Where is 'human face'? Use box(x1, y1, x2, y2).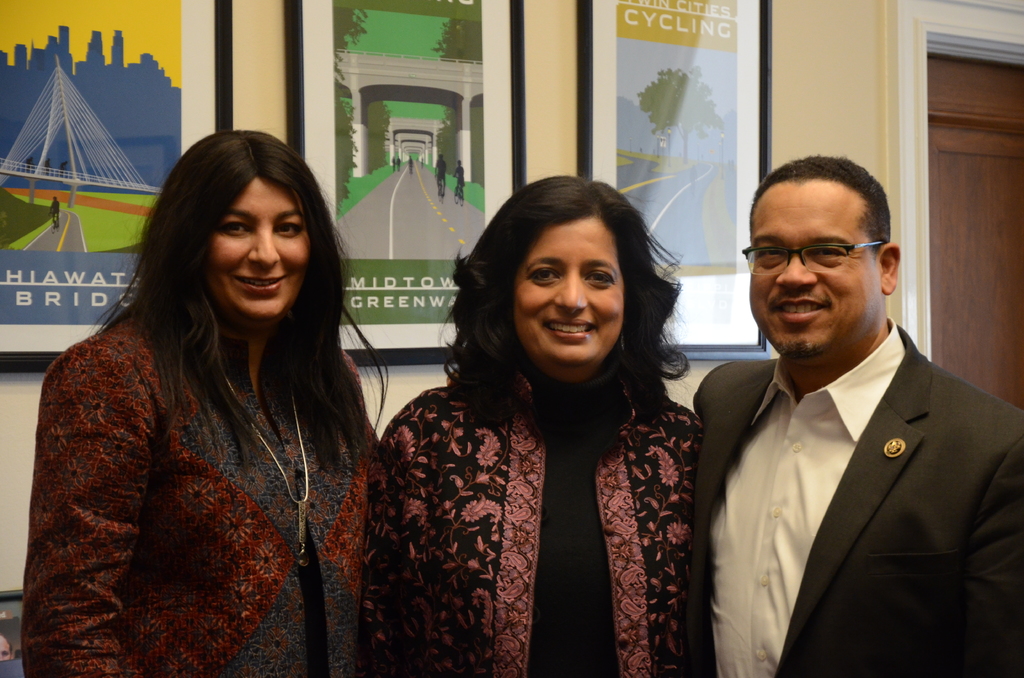
box(203, 180, 307, 316).
